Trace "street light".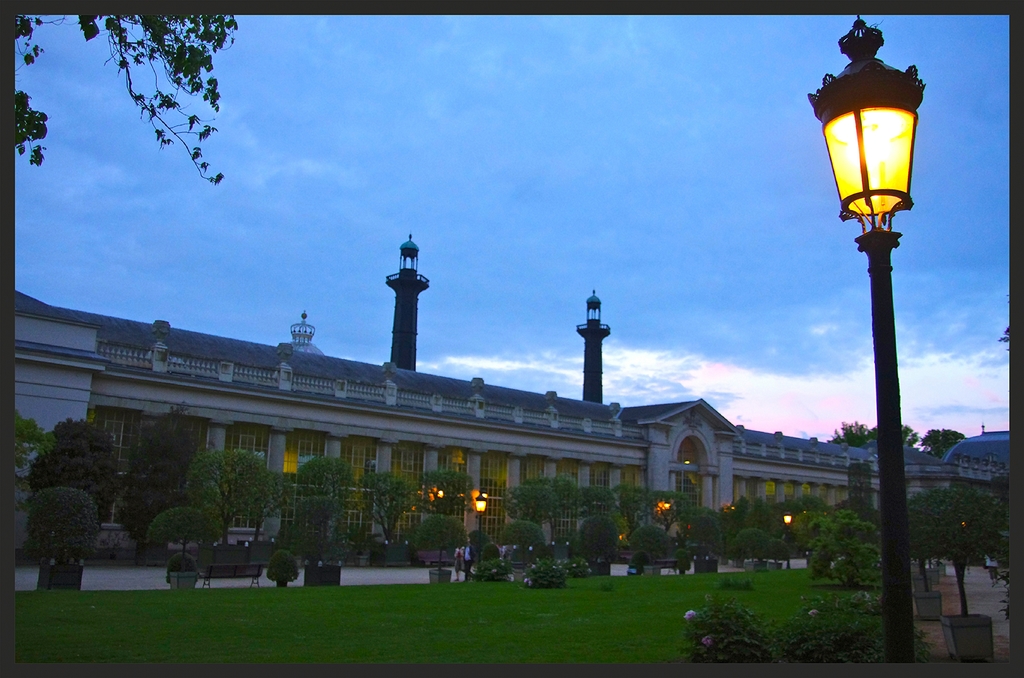
Traced to BBox(472, 492, 487, 585).
